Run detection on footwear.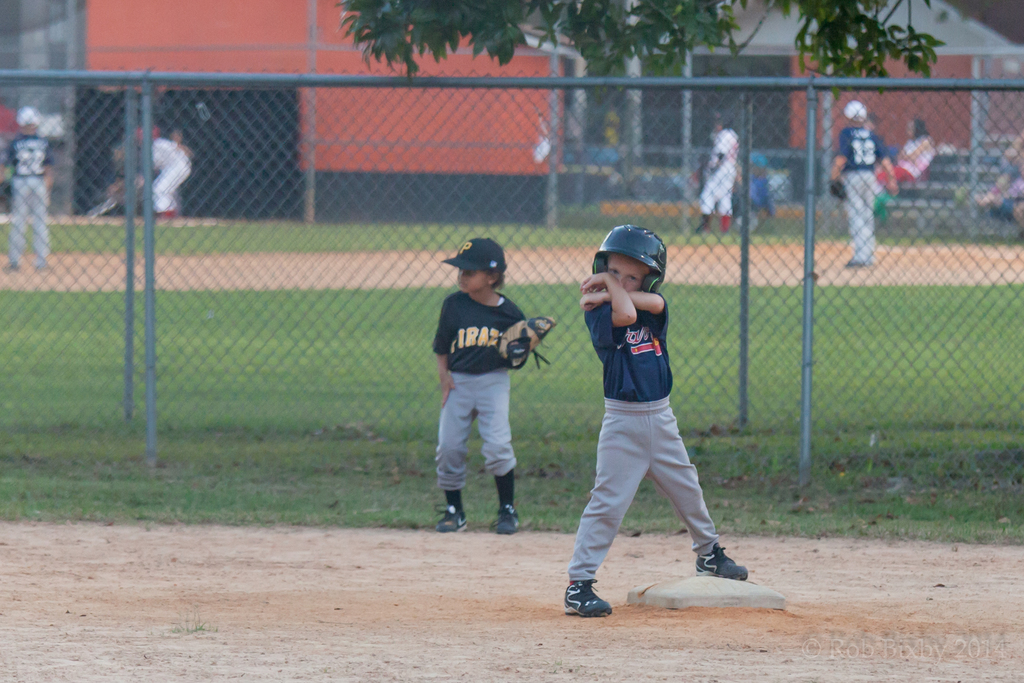
Result: box=[438, 502, 471, 532].
